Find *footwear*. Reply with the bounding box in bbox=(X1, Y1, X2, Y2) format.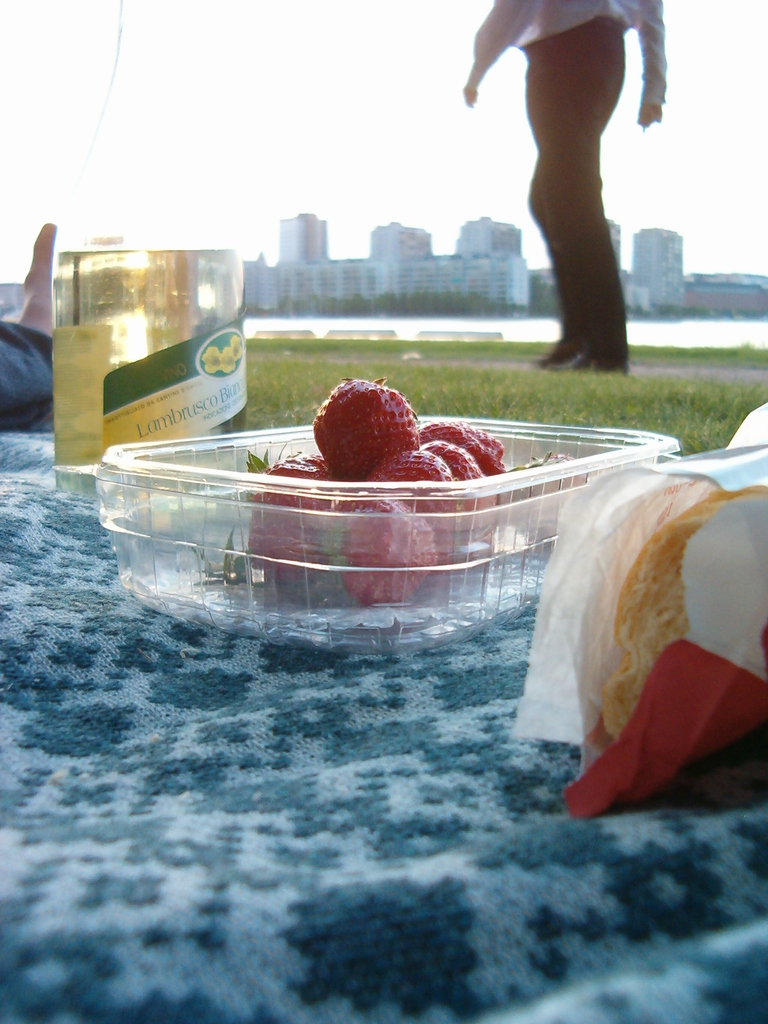
bbox=(537, 344, 579, 364).
